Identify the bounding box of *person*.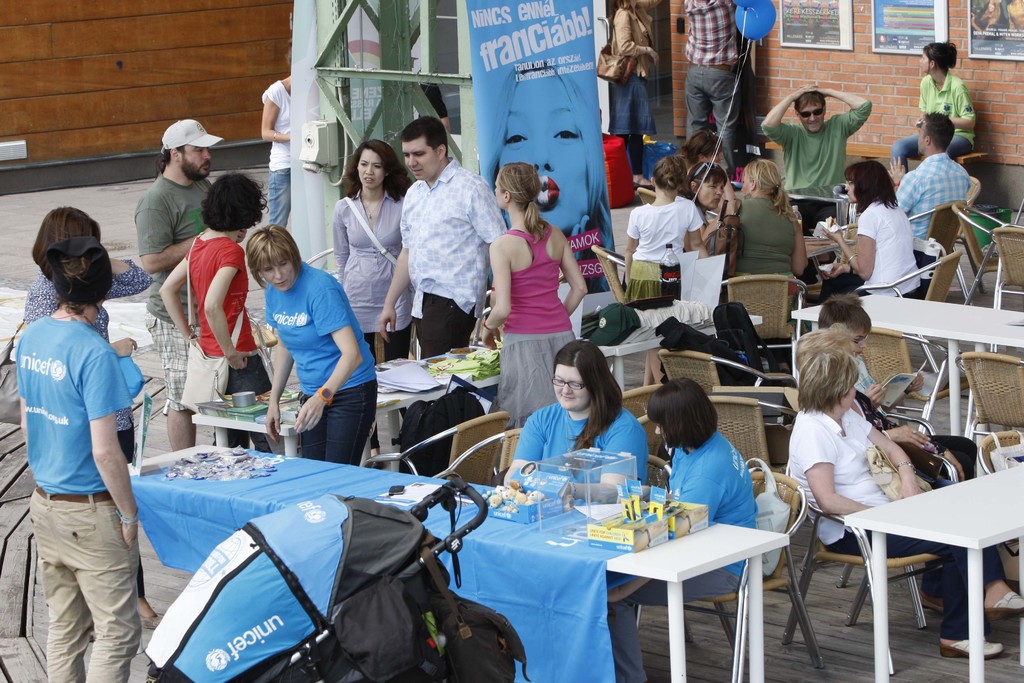
(left=778, top=317, right=1023, bottom=588).
